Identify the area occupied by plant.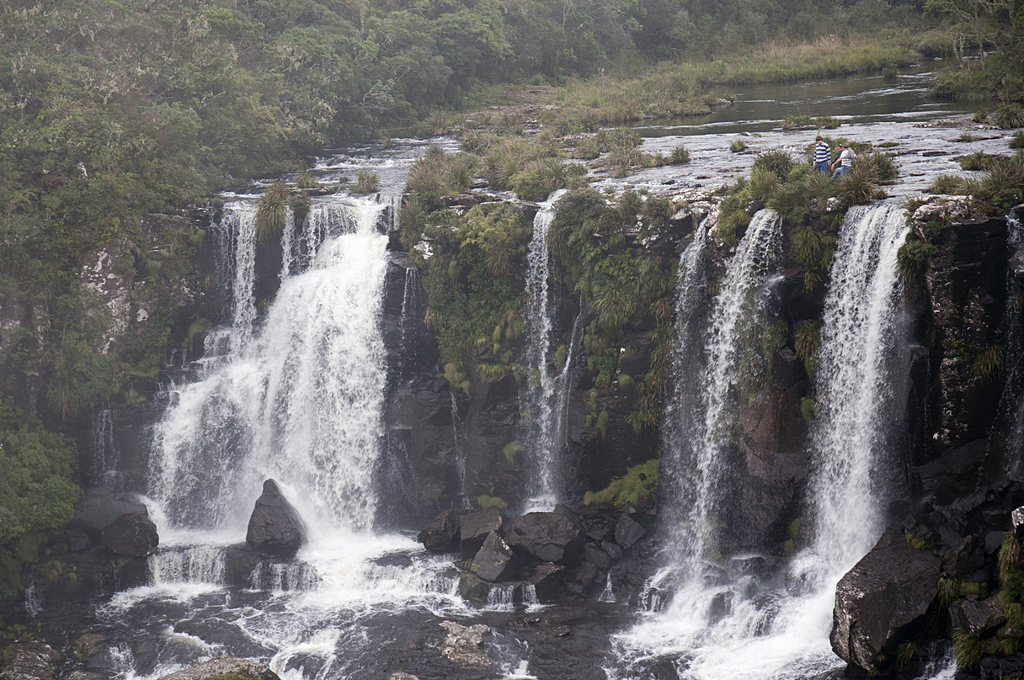
Area: 970, 154, 1021, 222.
